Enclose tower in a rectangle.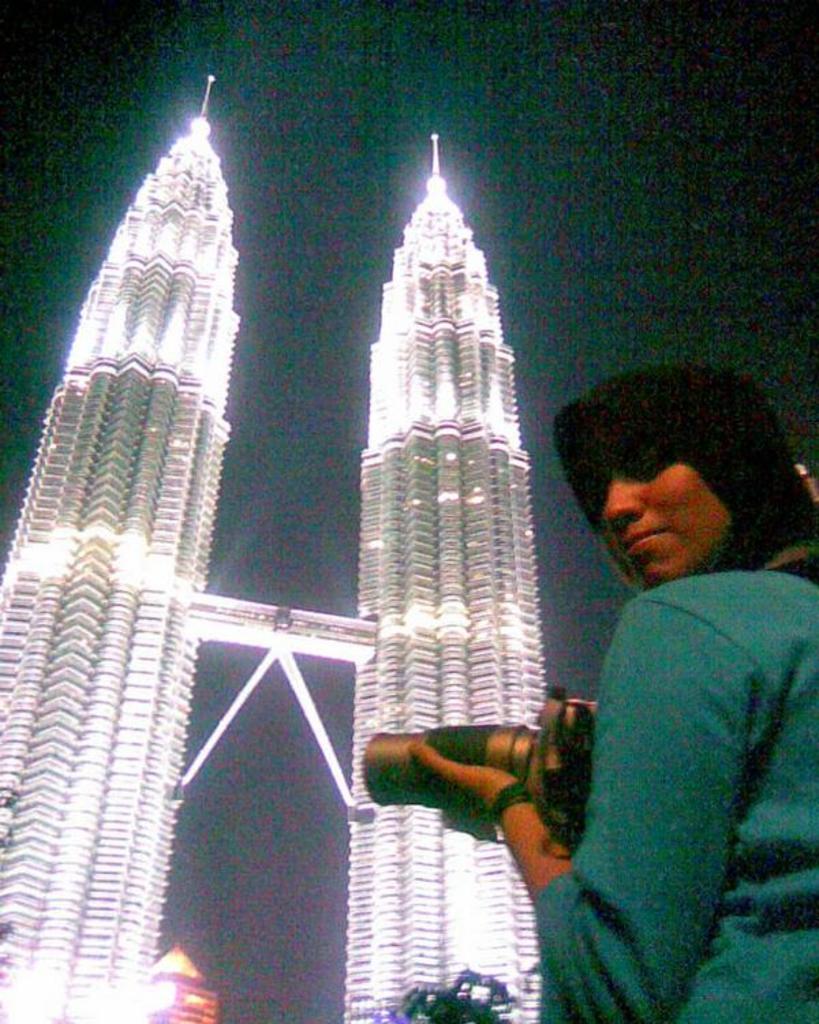
region(10, 64, 666, 979).
